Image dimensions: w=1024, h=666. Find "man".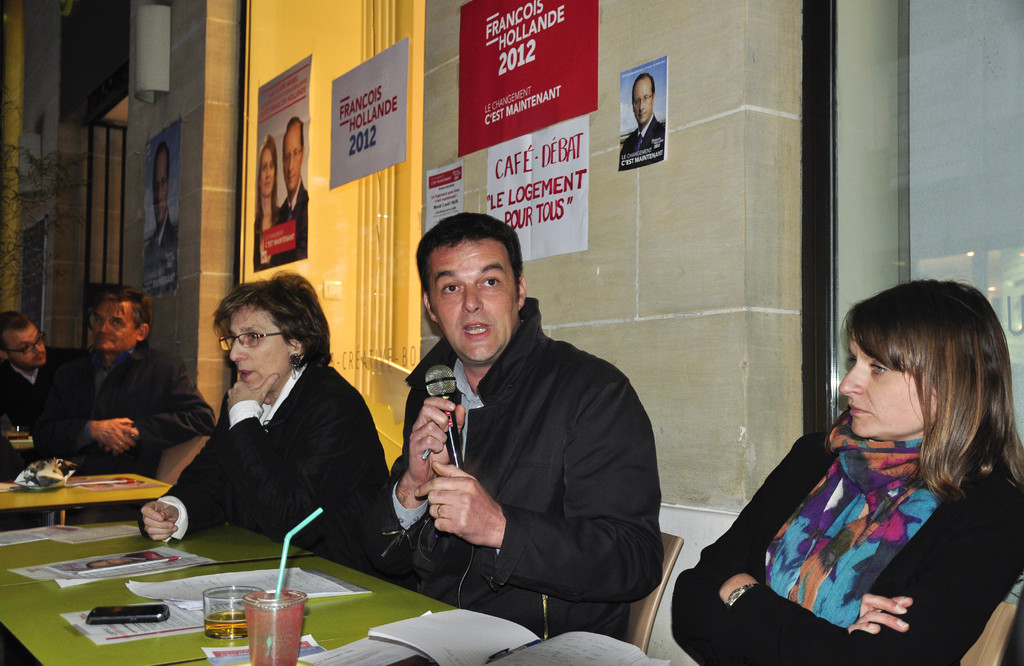
[367,207,663,663].
